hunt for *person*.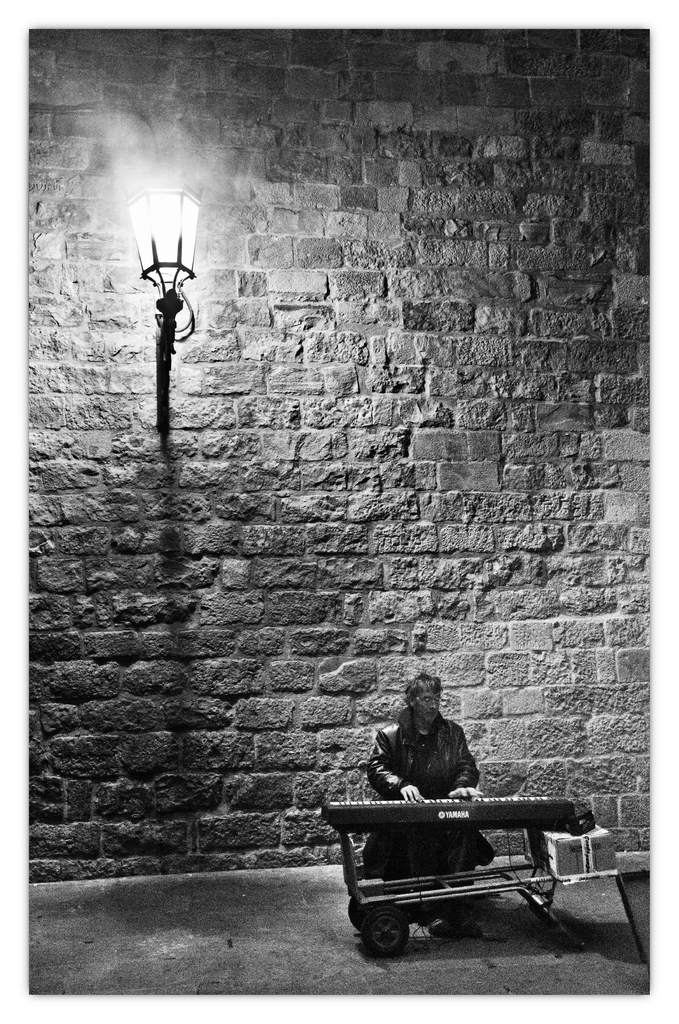
Hunted down at [359,673,497,908].
